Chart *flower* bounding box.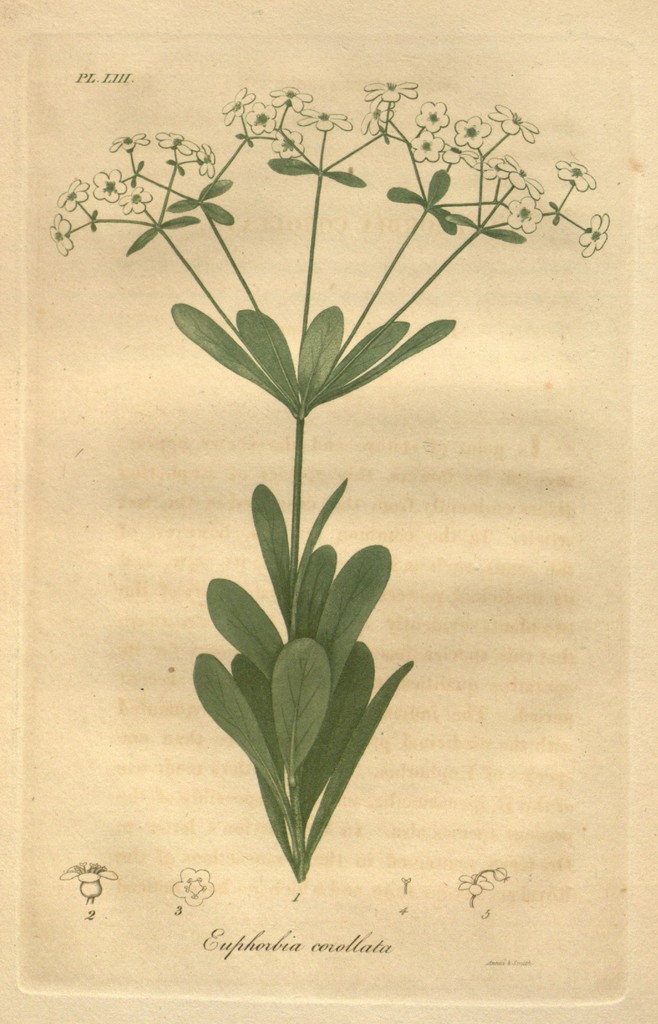
Charted: {"left": 501, "top": 192, "right": 547, "bottom": 232}.
